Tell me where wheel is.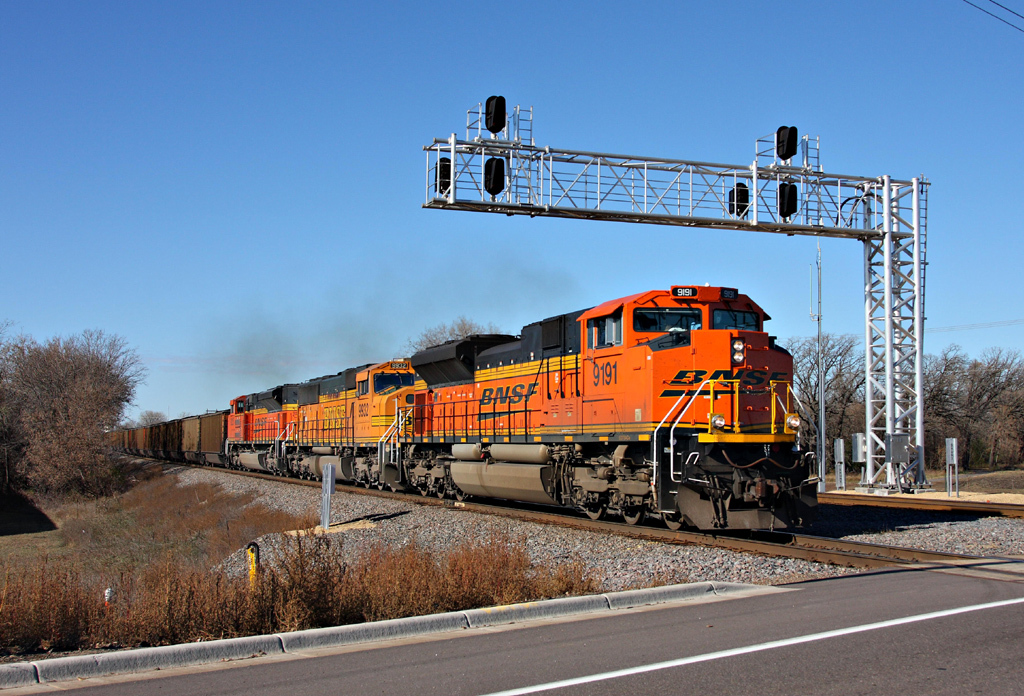
wheel is at bbox=[582, 508, 605, 520].
